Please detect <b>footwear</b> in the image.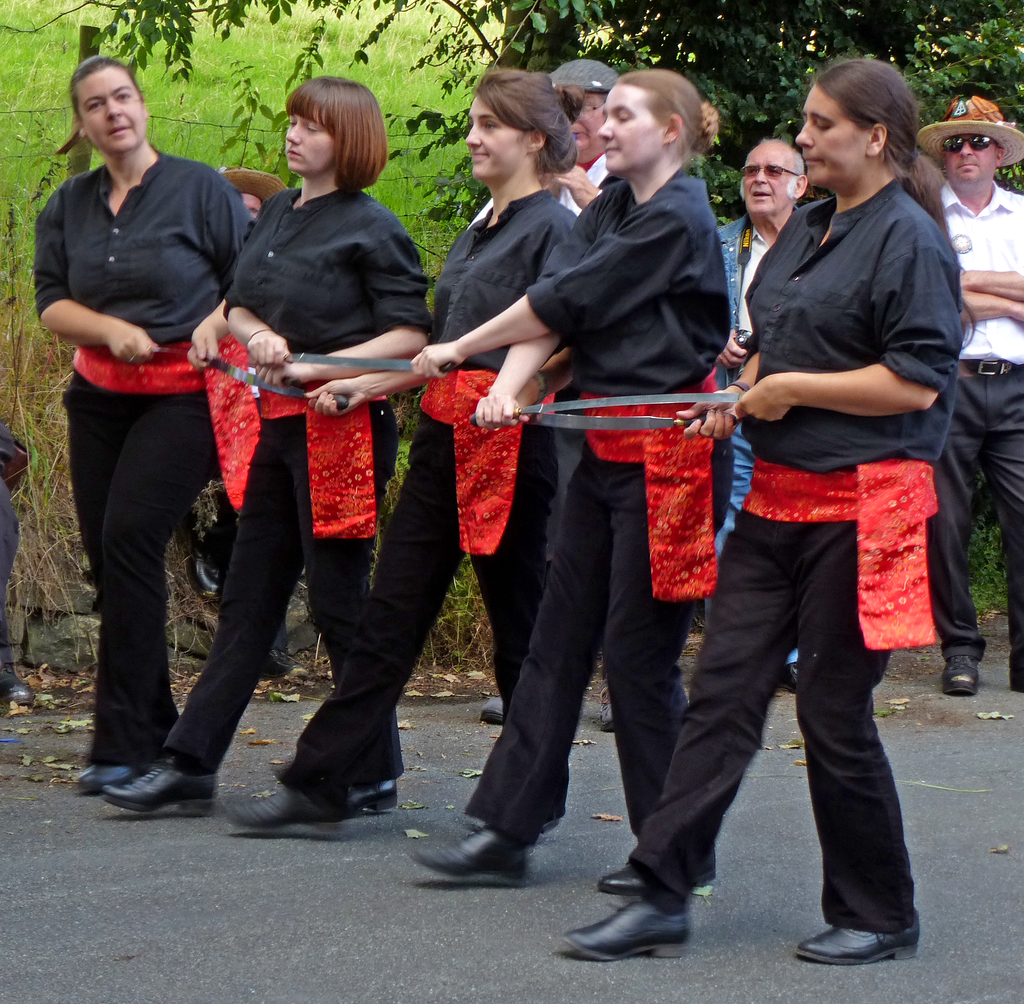
box(591, 848, 723, 893).
